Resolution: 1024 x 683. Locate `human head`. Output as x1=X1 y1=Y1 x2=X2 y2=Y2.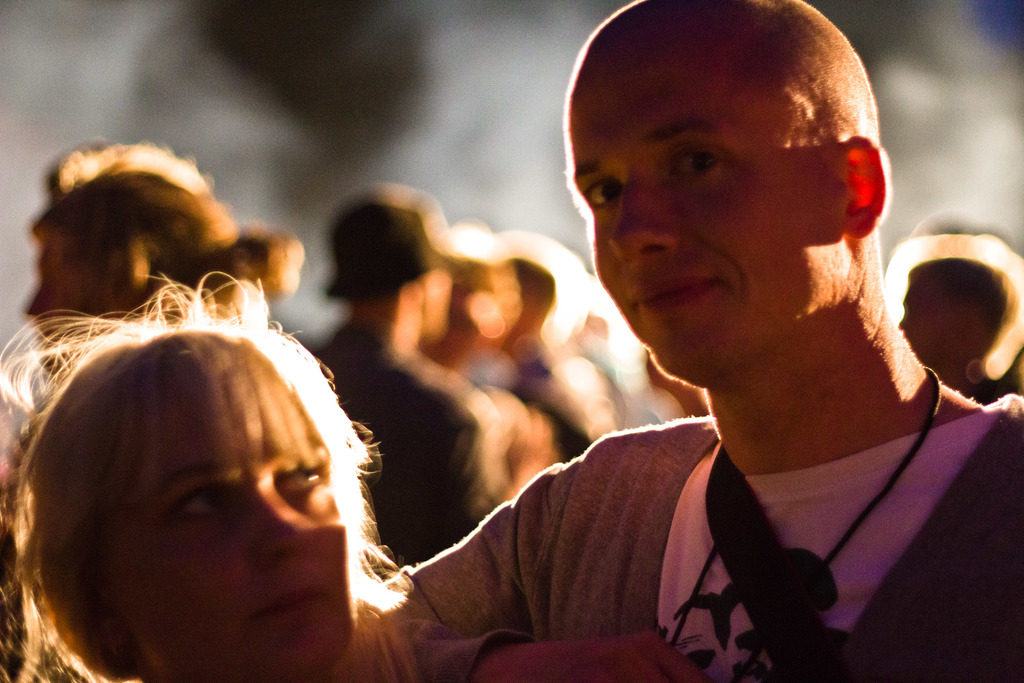
x1=325 y1=201 x2=470 y2=343.
